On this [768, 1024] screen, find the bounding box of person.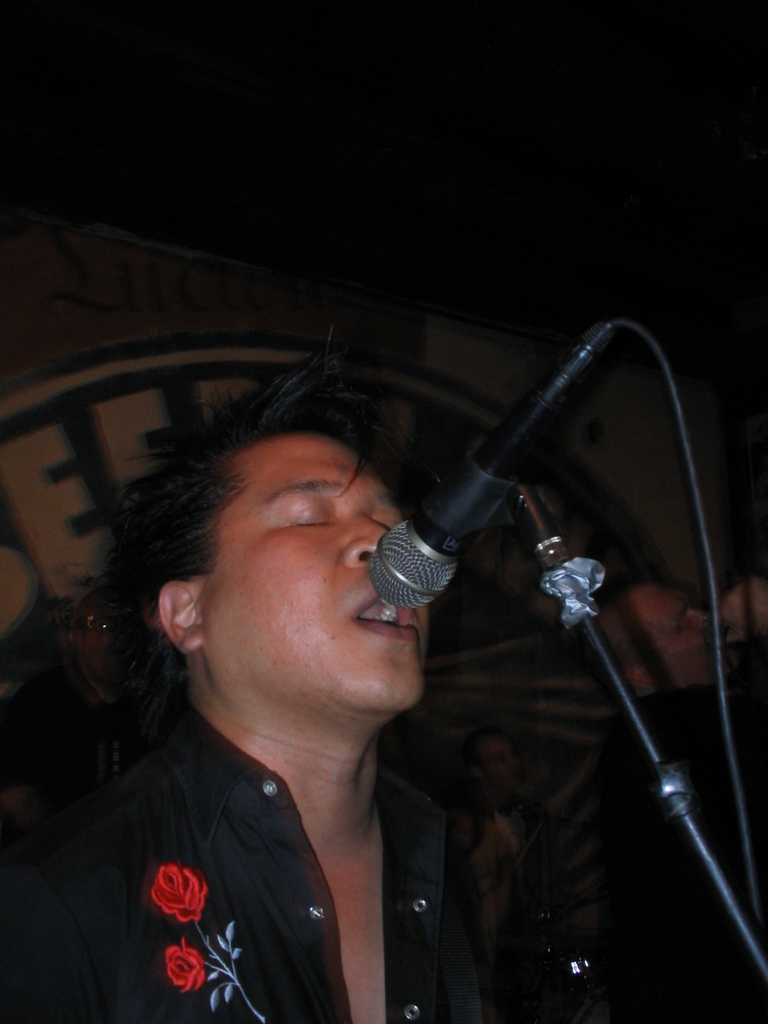
Bounding box: bbox=[41, 367, 536, 1023].
